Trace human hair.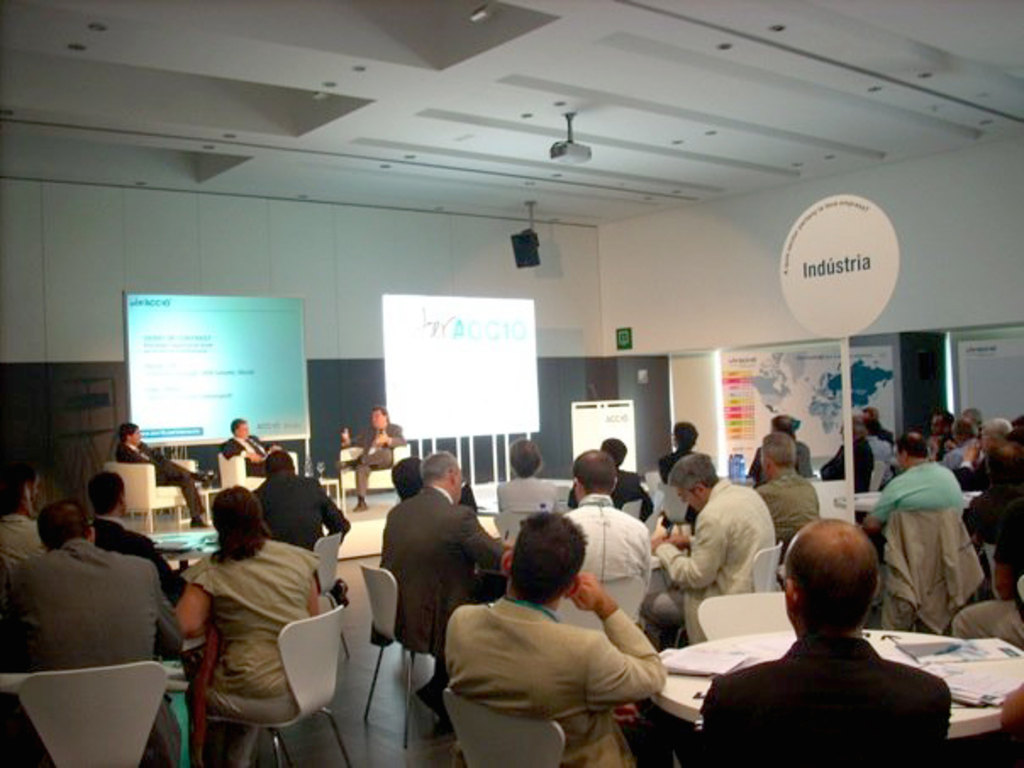
Traced to bbox=(980, 414, 1016, 442).
